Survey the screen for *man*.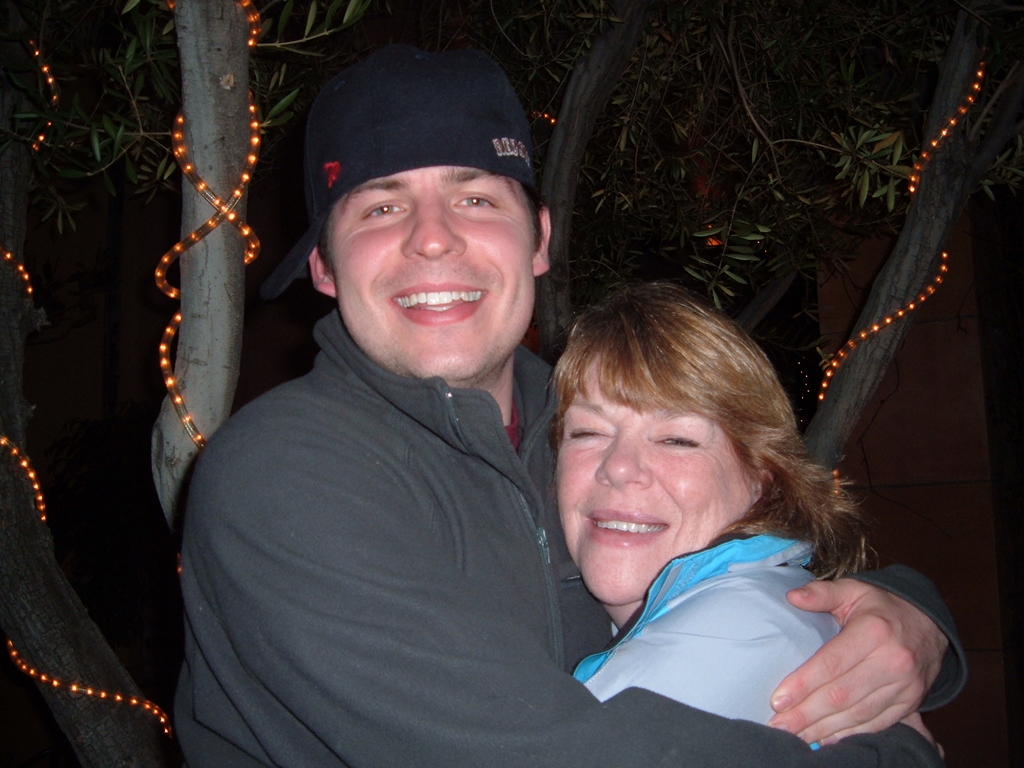
Survey found: detection(91, 95, 974, 753).
